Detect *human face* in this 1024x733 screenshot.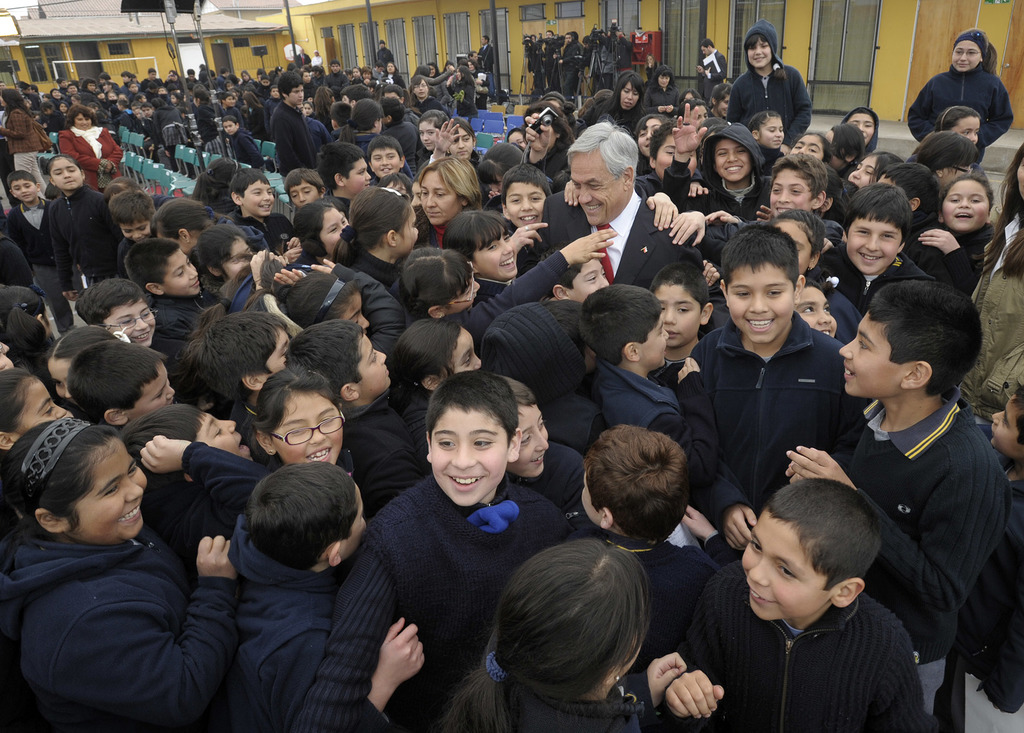
Detection: (513, 400, 552, 481).
